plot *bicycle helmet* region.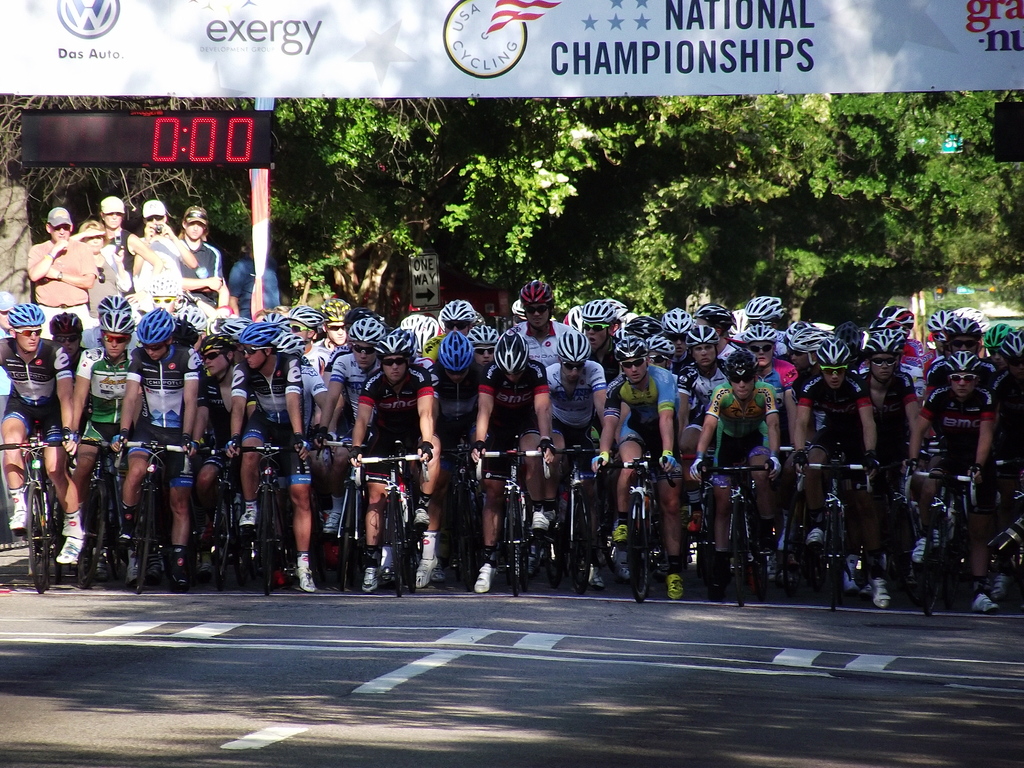
Plotted at 44,311,83,340.
